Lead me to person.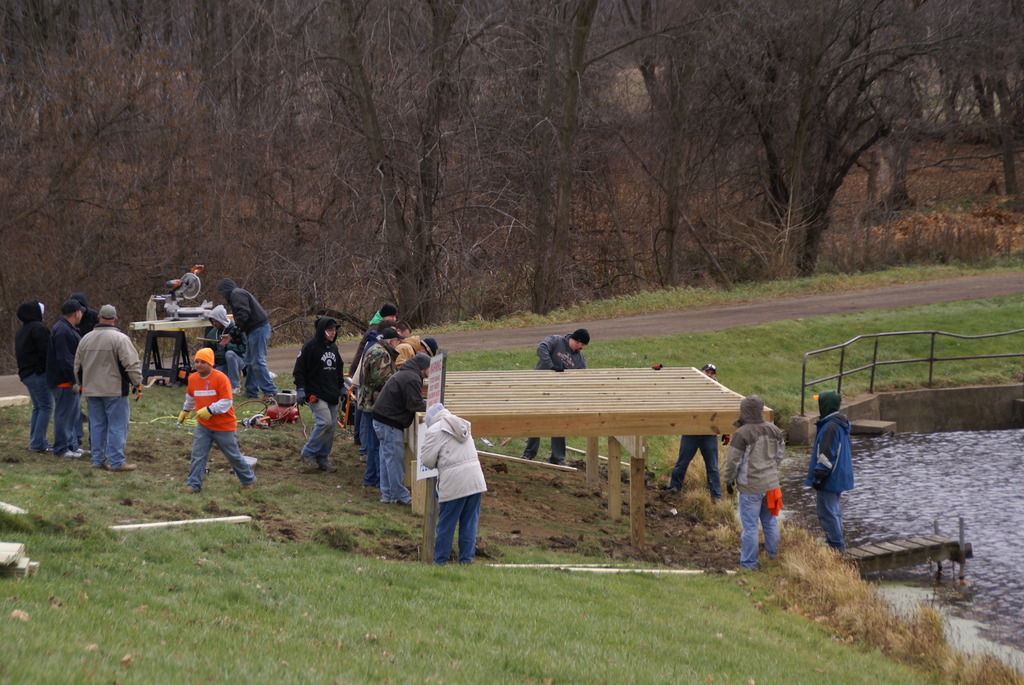
Lead to 808, 389, 850, 561.
